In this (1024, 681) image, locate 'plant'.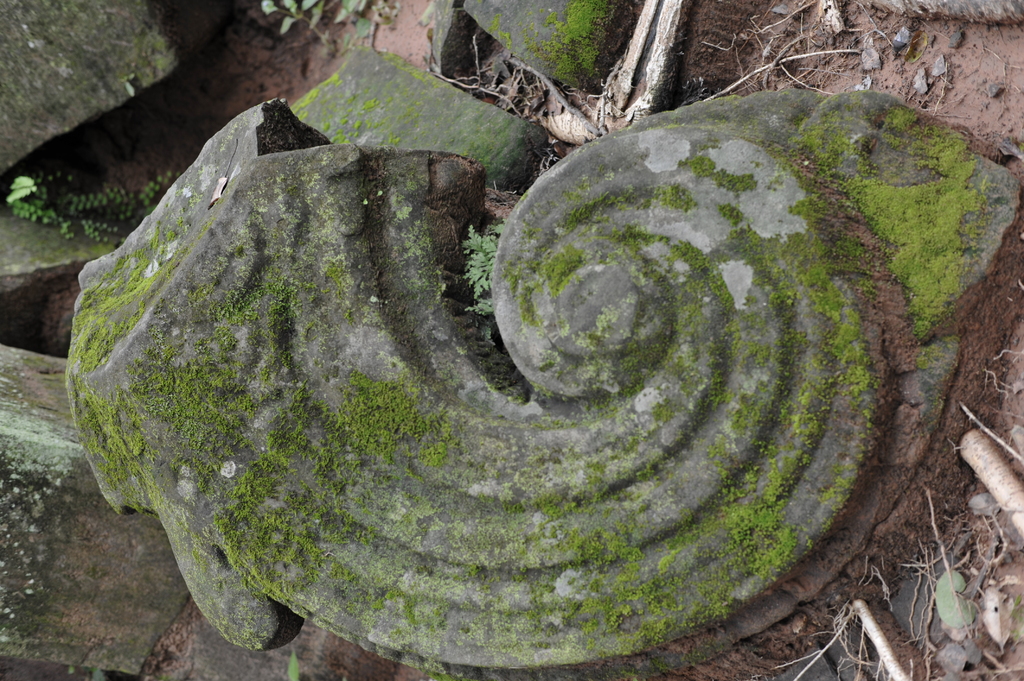
Bounding box: [508, 498, 526, 514].
